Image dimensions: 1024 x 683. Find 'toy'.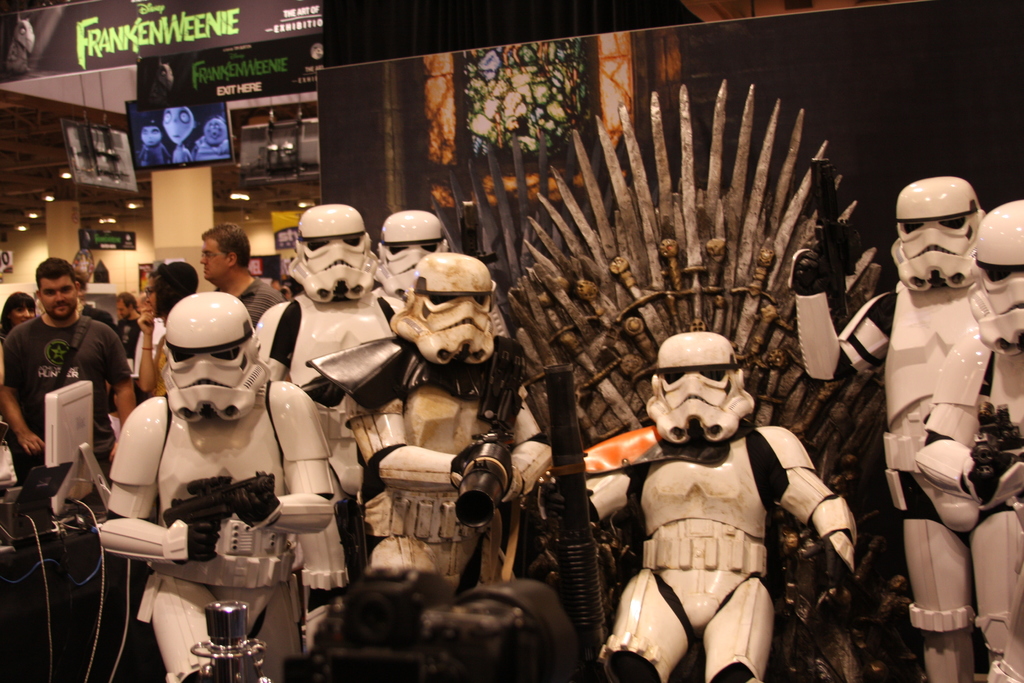
(253, 201, 380, 514).
